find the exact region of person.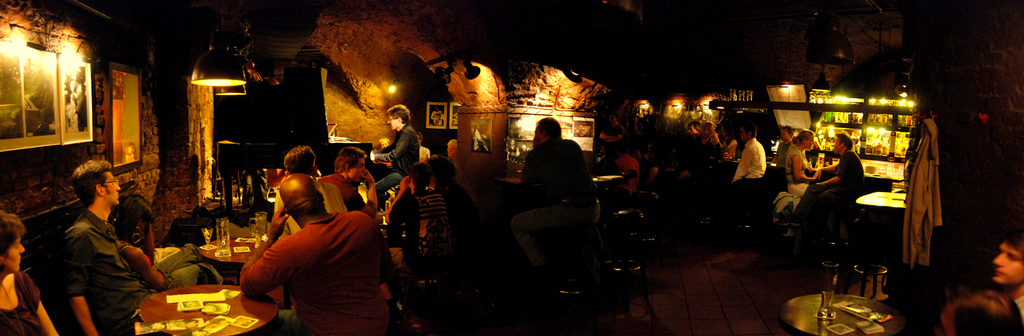
Exact region: [0,206,59,335].
